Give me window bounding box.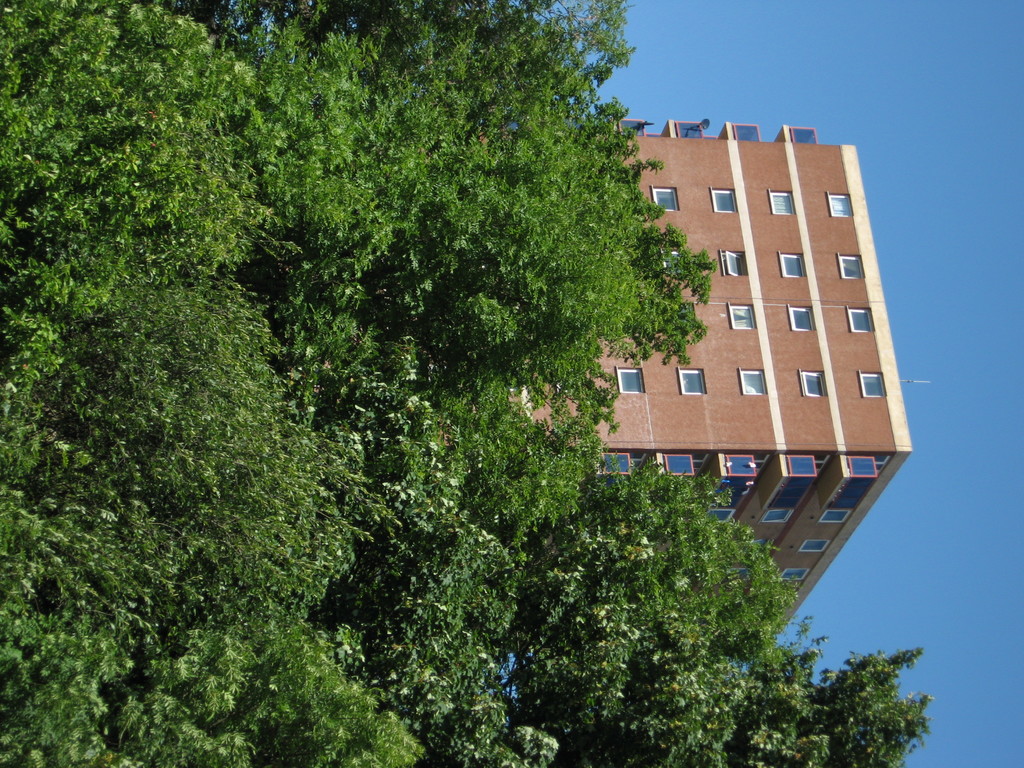
box=[784, 303, 816, 329].
